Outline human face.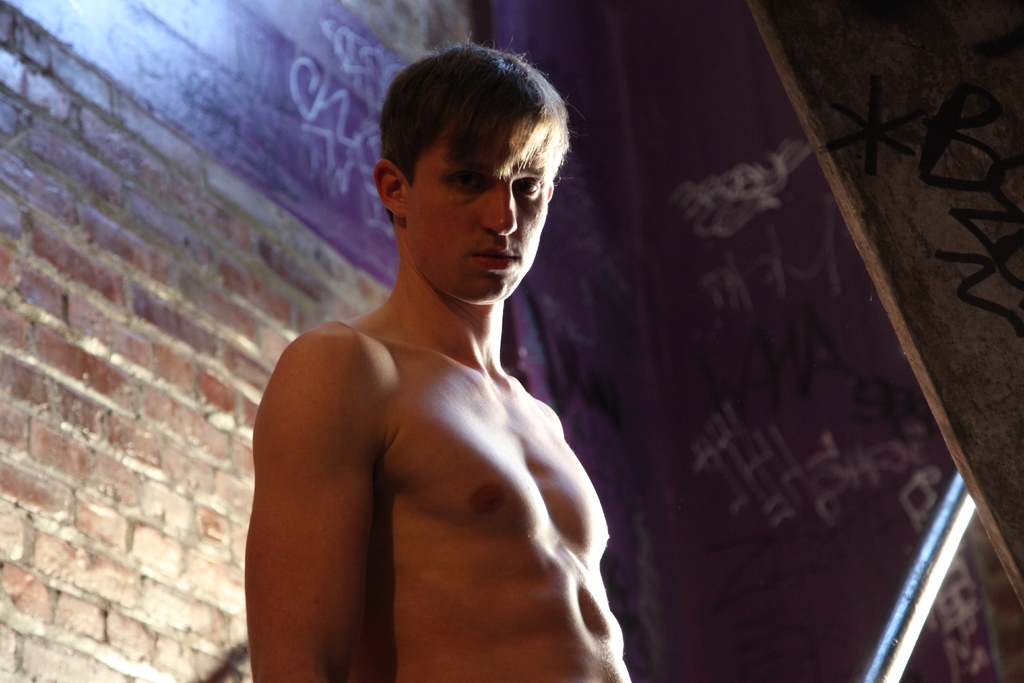
Outline: x1=404, y1=136, x2=548, y2=304.
